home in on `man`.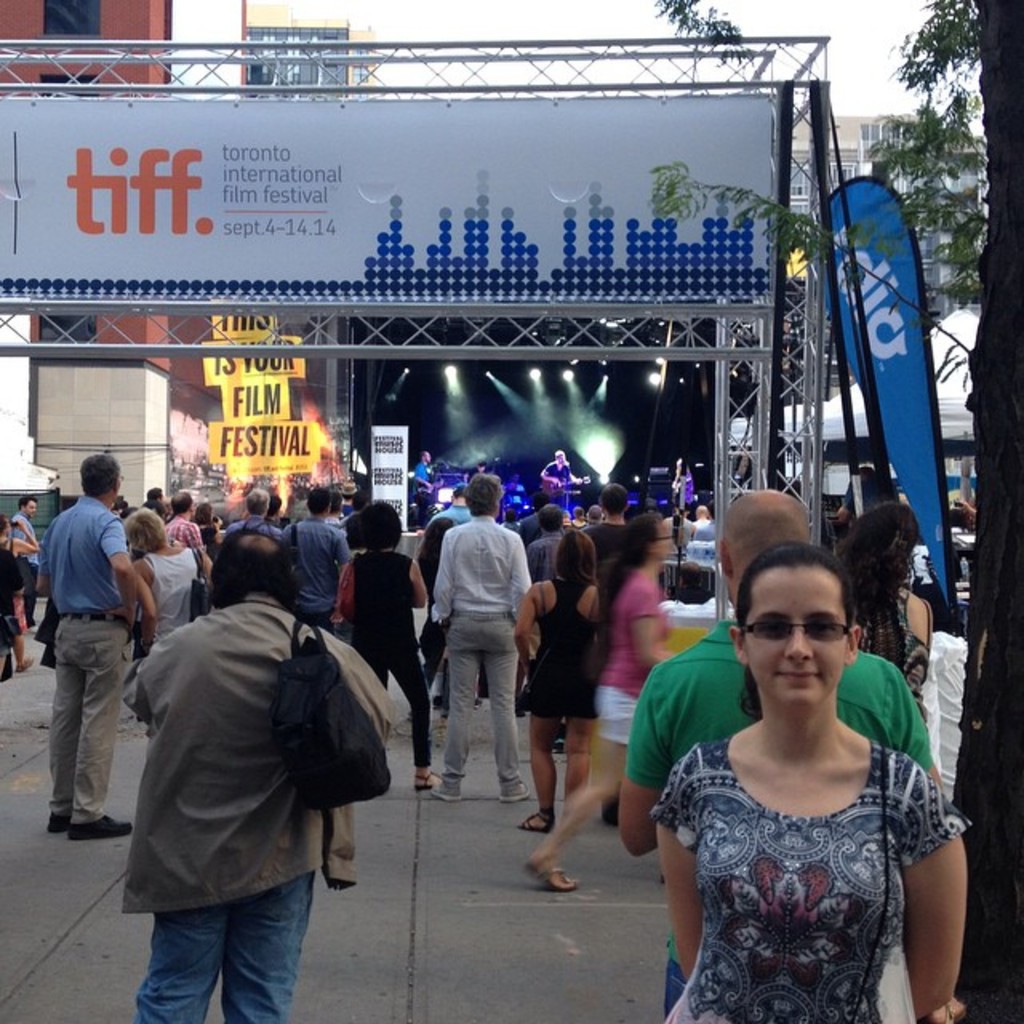
Homed in at crop(531, 440, 590, 509).
